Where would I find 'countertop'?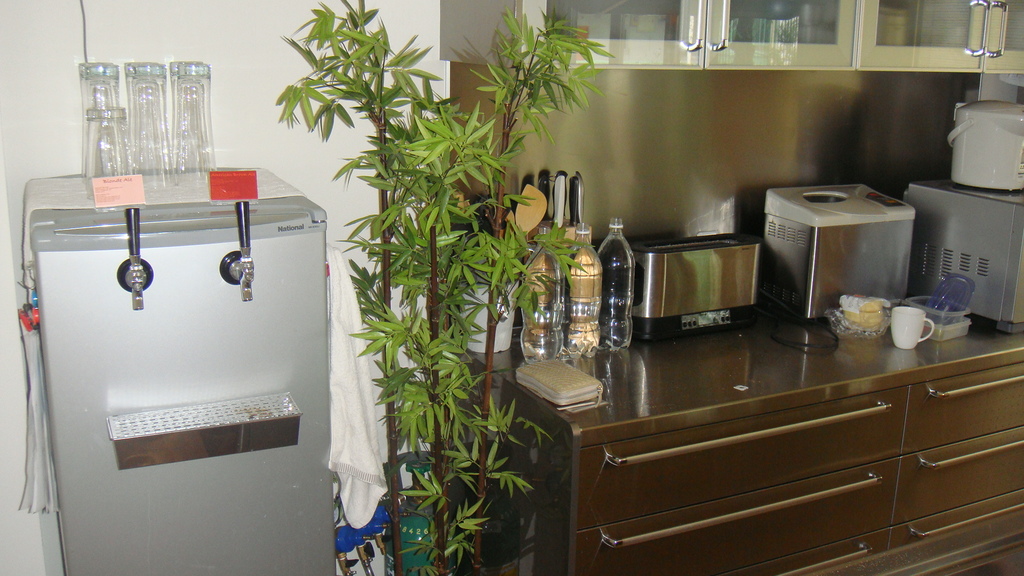
At Rect(435, 310, 1023, 448).
